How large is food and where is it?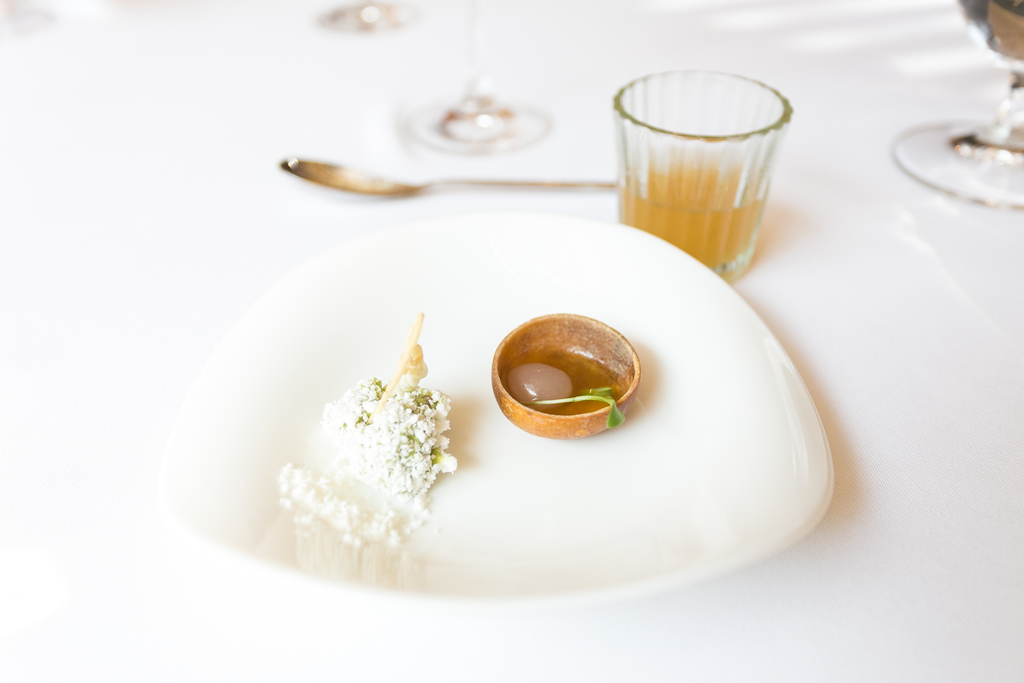
Bounding box: left=508, top=347, right=624, bottom=429.
